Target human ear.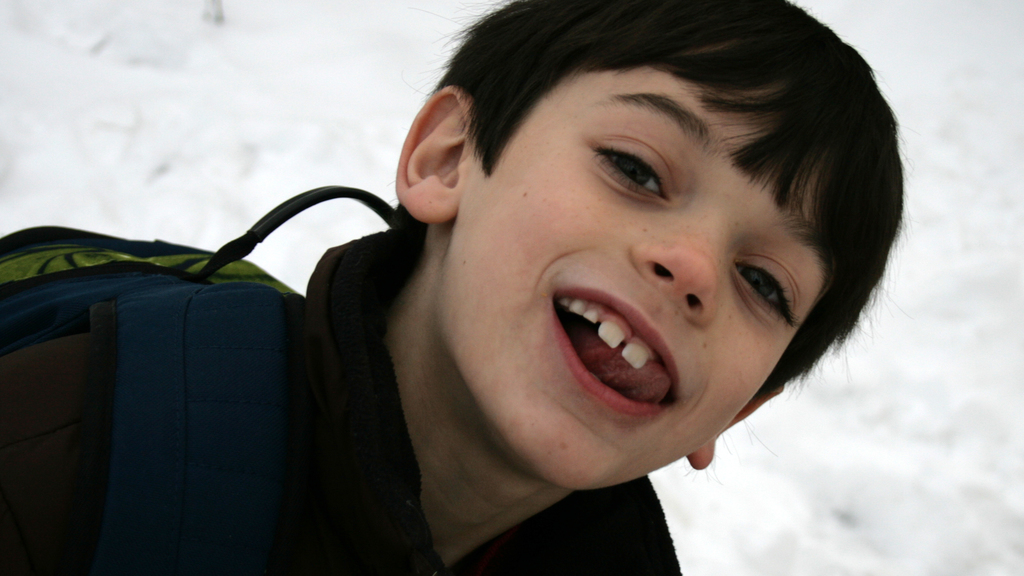
Target region: (396, 81, 459, 222).
